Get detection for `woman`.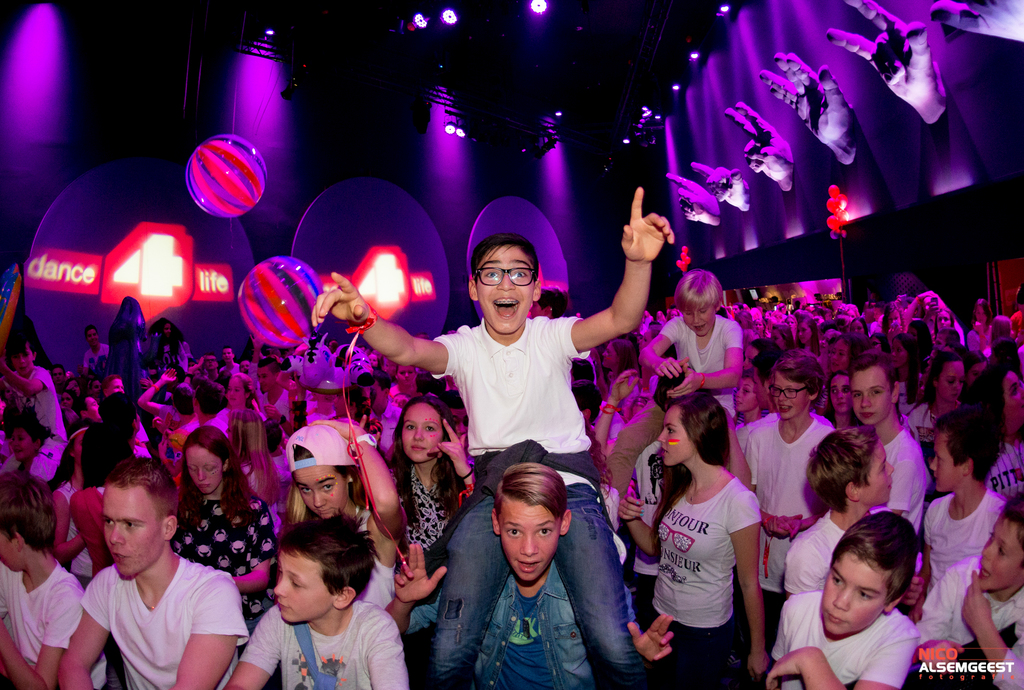
Detection: select_region(388, 393, 475, 547).
